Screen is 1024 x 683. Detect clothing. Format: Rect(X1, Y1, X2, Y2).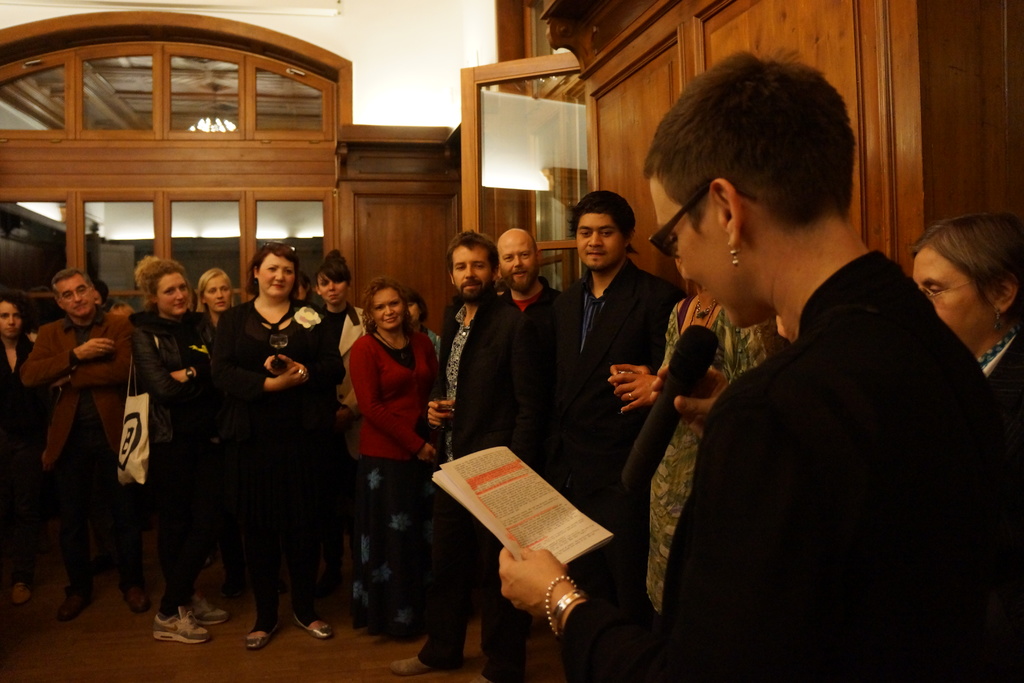
Rect(298, 304, 357, 434).
